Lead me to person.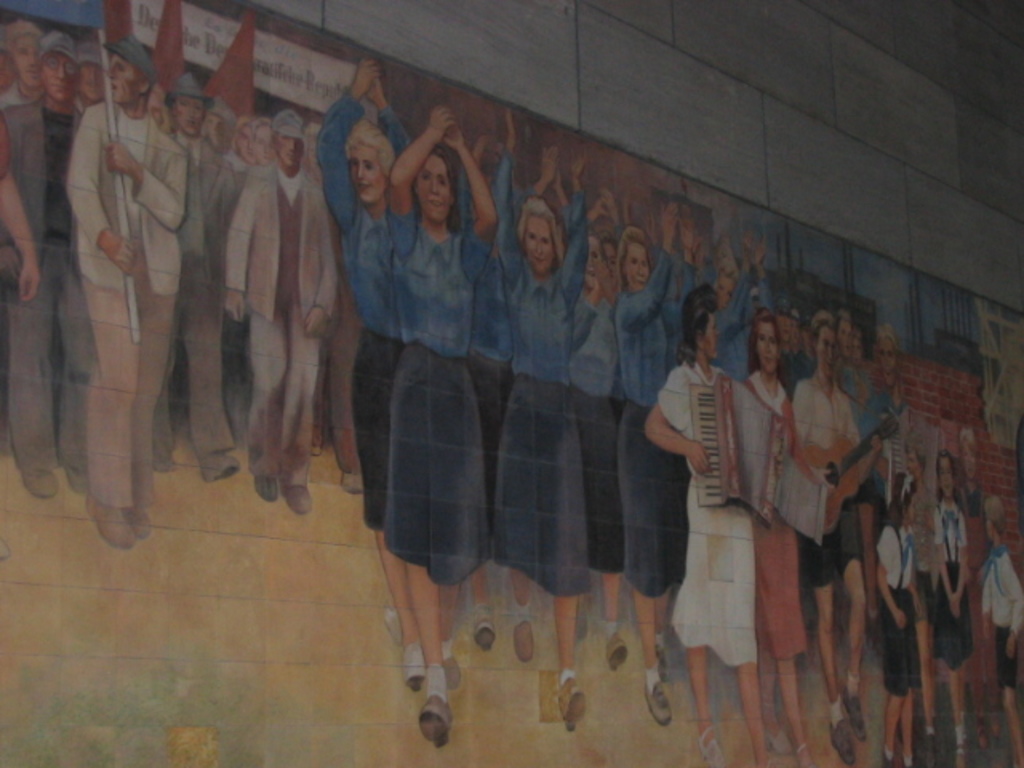
Lead to 330,66,526,720.
